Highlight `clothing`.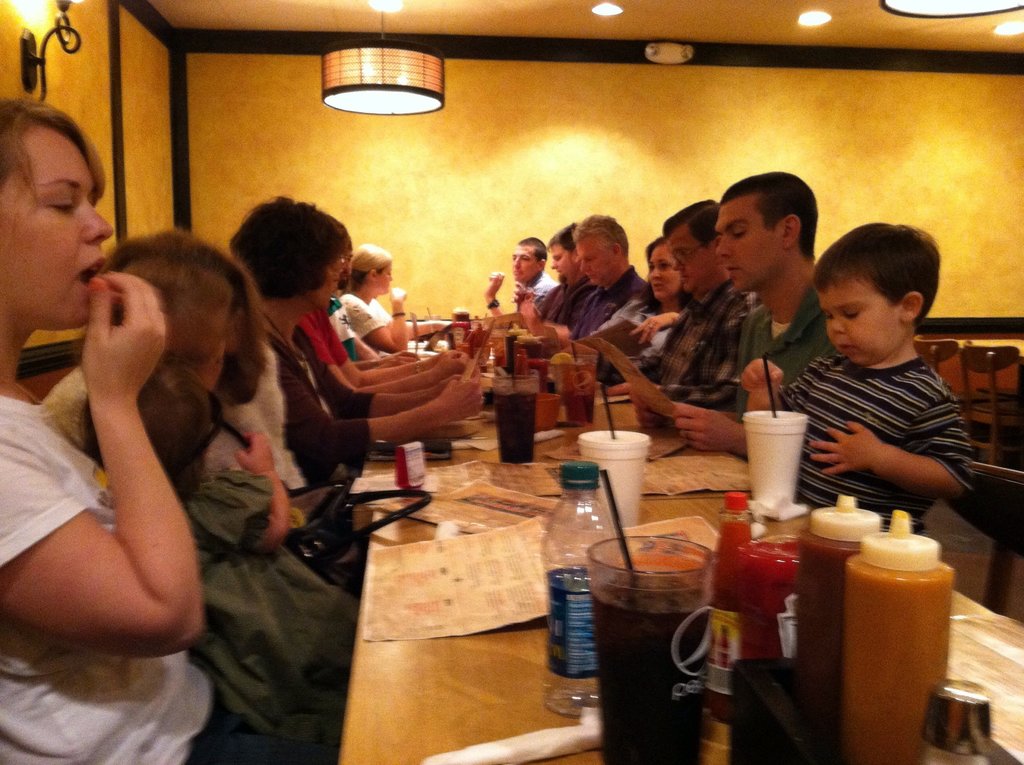
Highlighted region: [left=775, top=303, right=993, bottom=522].
